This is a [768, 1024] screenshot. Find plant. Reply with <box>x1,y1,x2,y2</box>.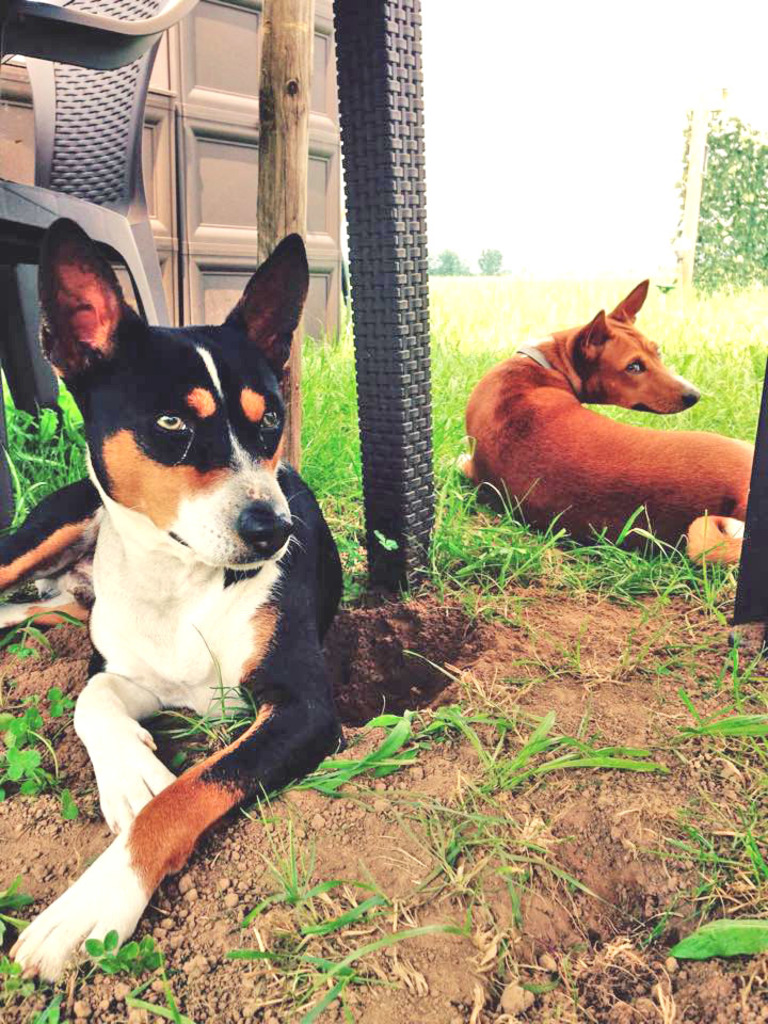
<box>692,105,767,287</box>.
